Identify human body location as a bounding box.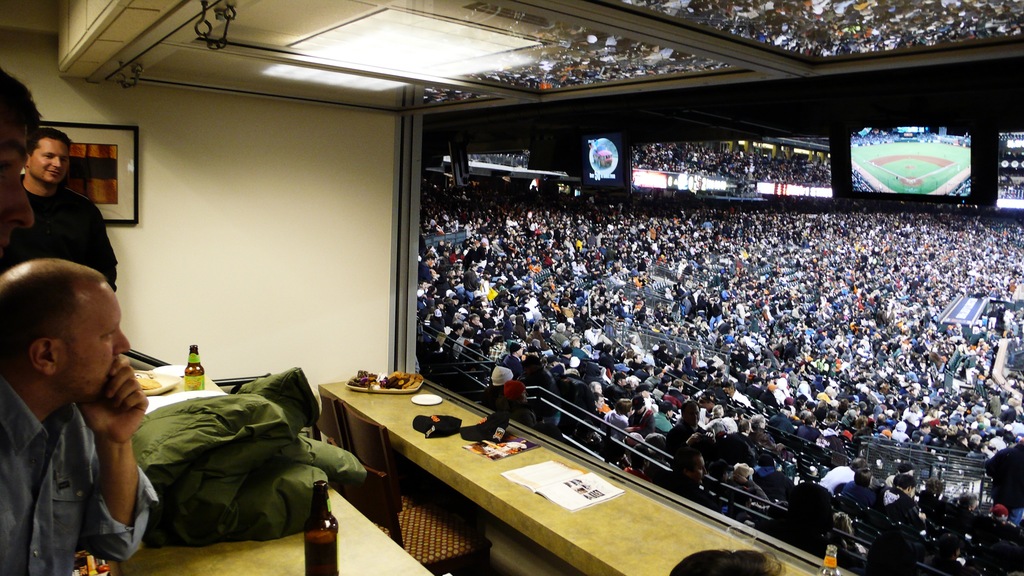
rect(662, 346, 692, 361).
